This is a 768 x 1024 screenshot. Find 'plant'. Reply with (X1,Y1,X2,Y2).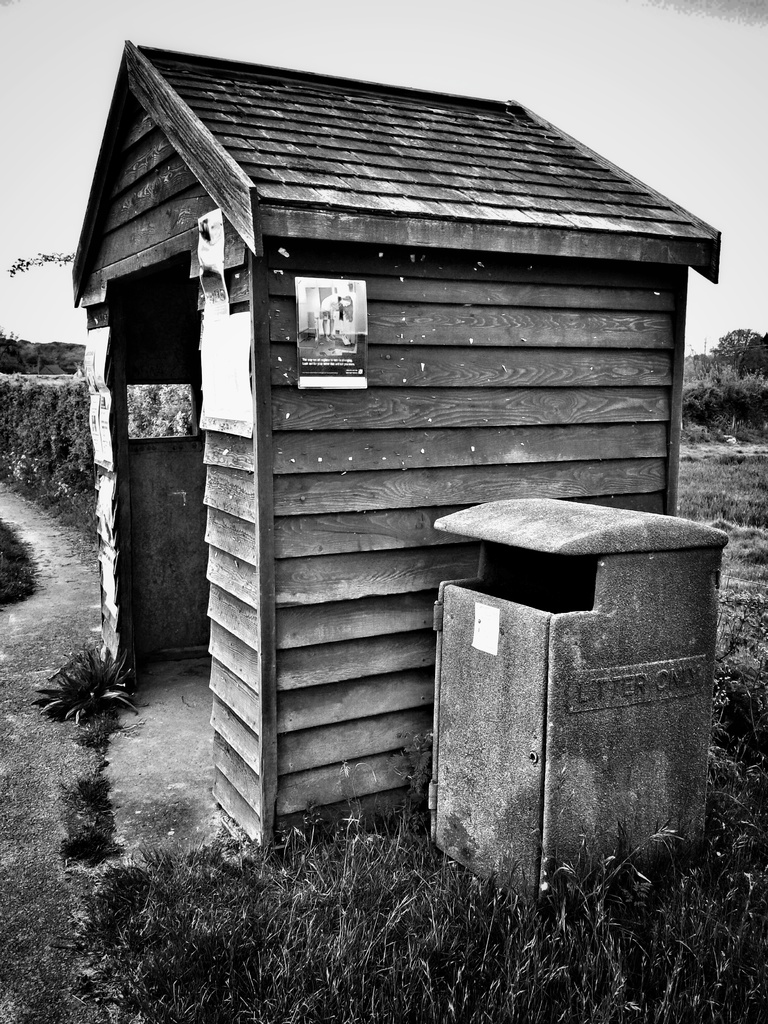
(21,632,125,723).
